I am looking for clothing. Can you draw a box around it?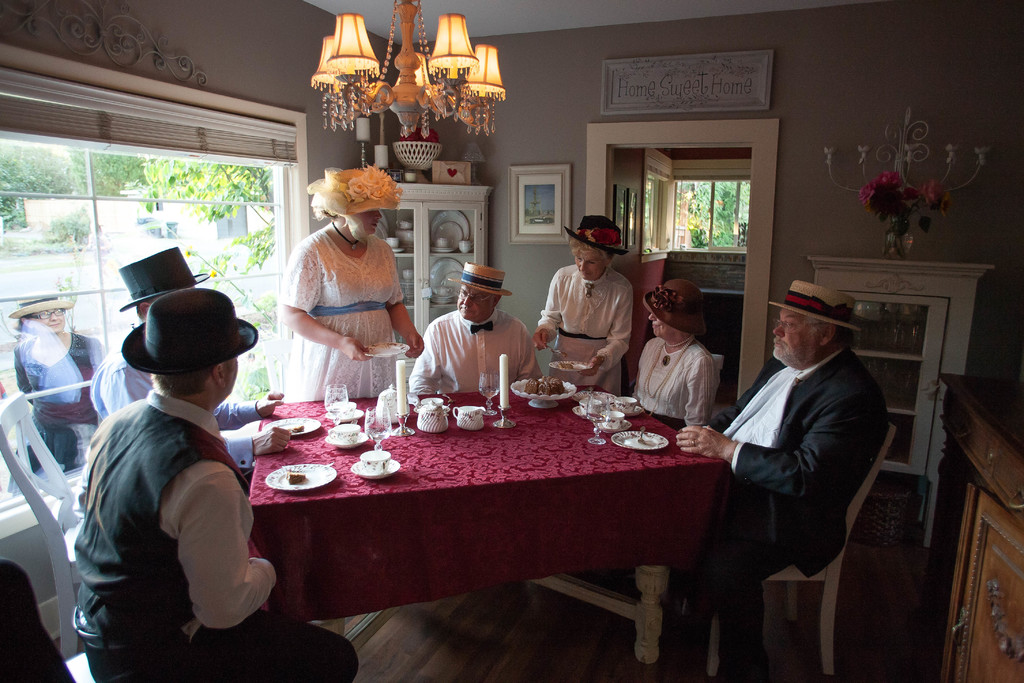
Sure, the bounding box is {"left": 106, "top": 251, "right": 221, "bottom": 309}.
